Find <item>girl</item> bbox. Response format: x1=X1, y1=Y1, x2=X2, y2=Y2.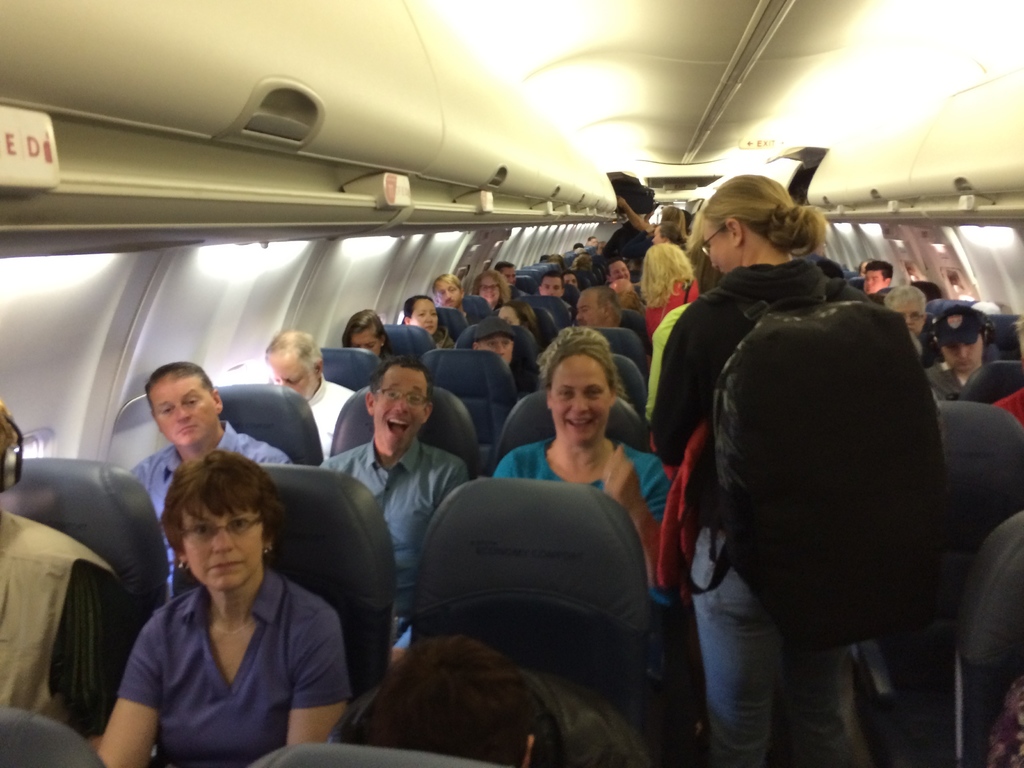
x1=496, y1=328, x2=668, y2=614.
